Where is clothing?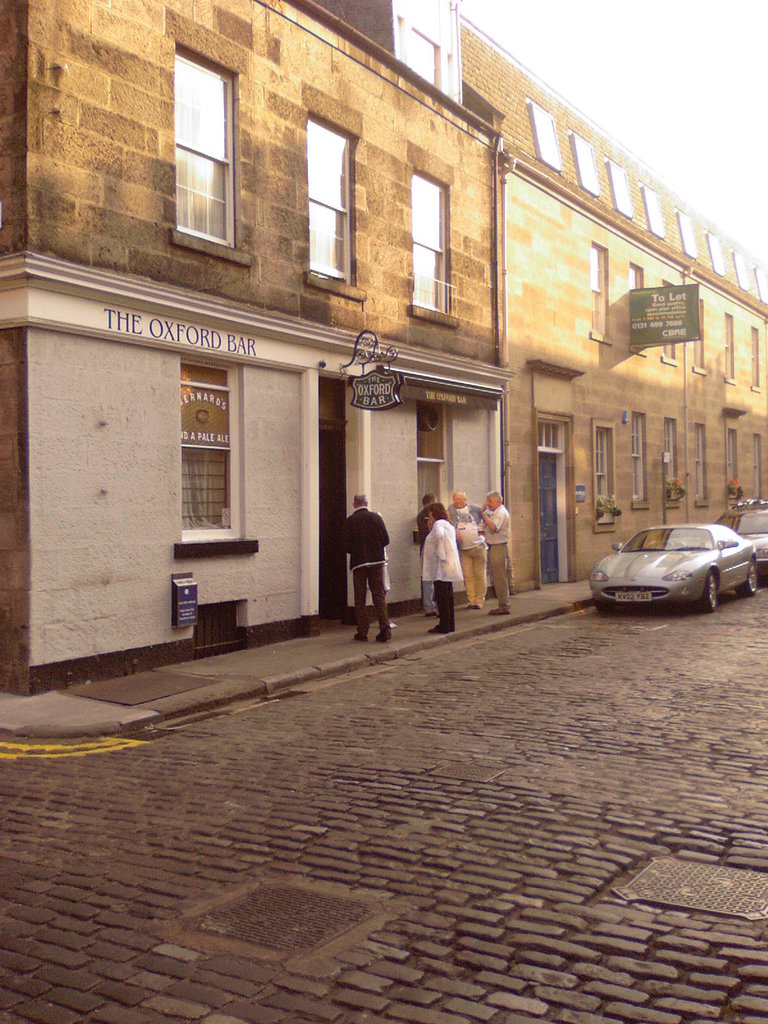
crop(482, 507, 512, 545).
